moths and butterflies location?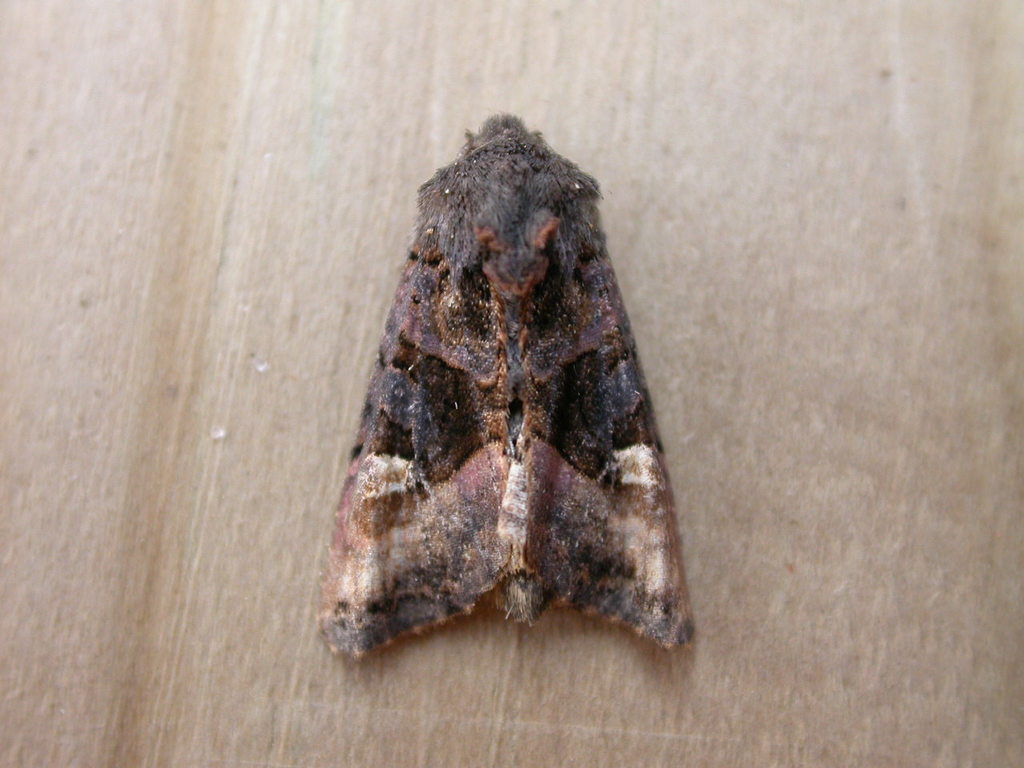
rect(314, 110, 698, 658)
